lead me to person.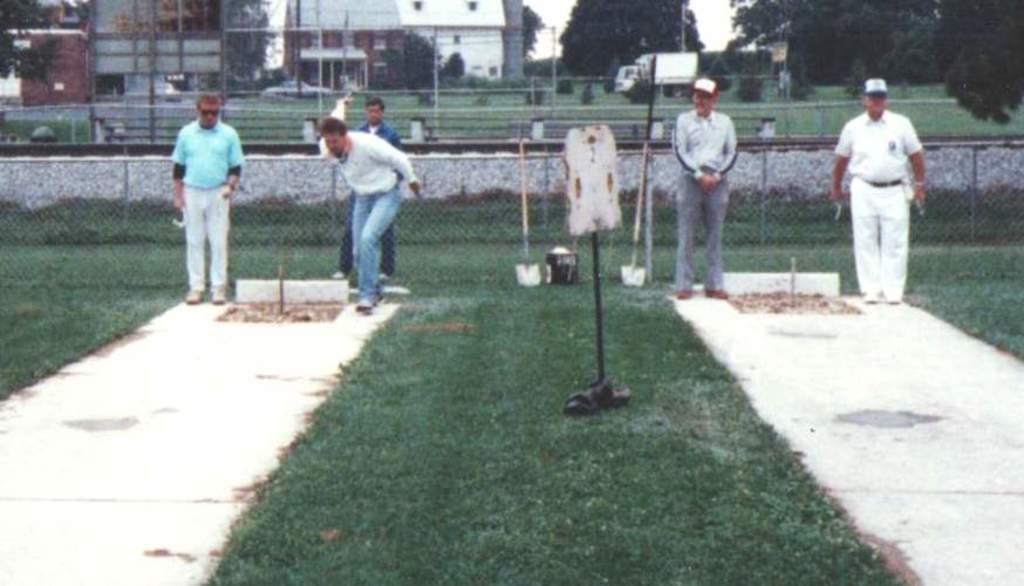
Lead to [x1=335, y1=96, x2=397, y2=272].
